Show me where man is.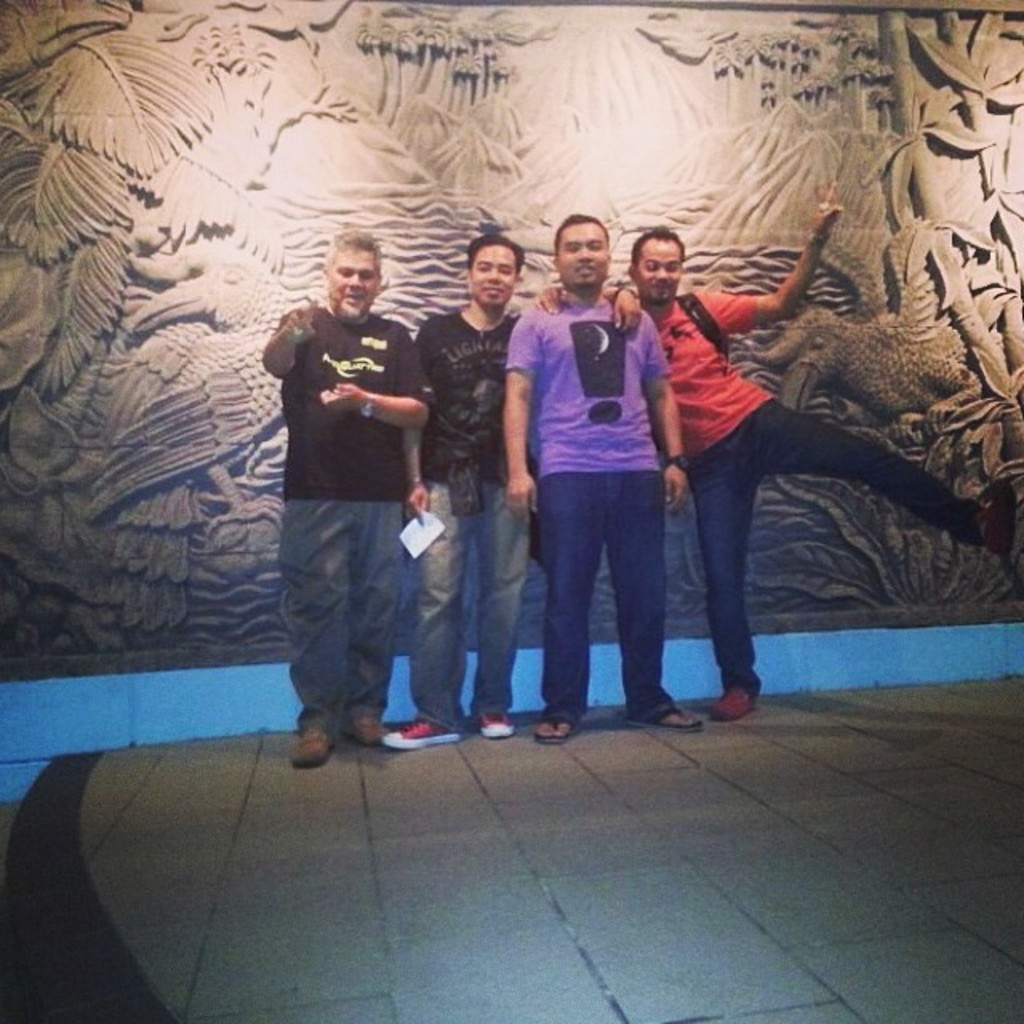
man is at l=536, t=179, r=1016, b=722.
